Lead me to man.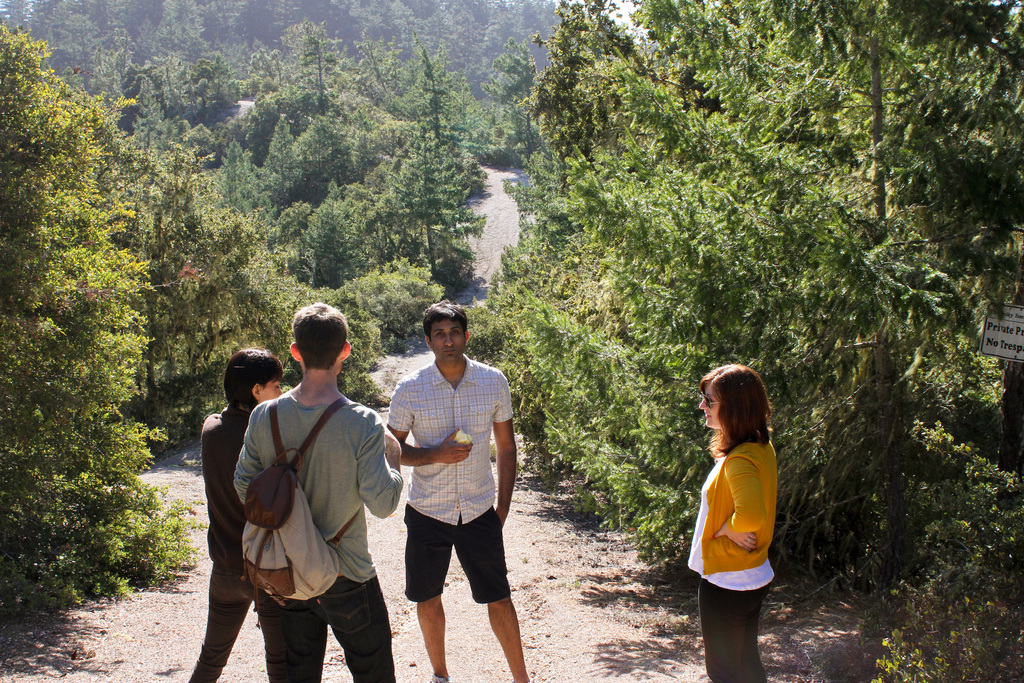
Lead to {"left": 230, "top": 299, "right": 401, "bottom": 682}.
